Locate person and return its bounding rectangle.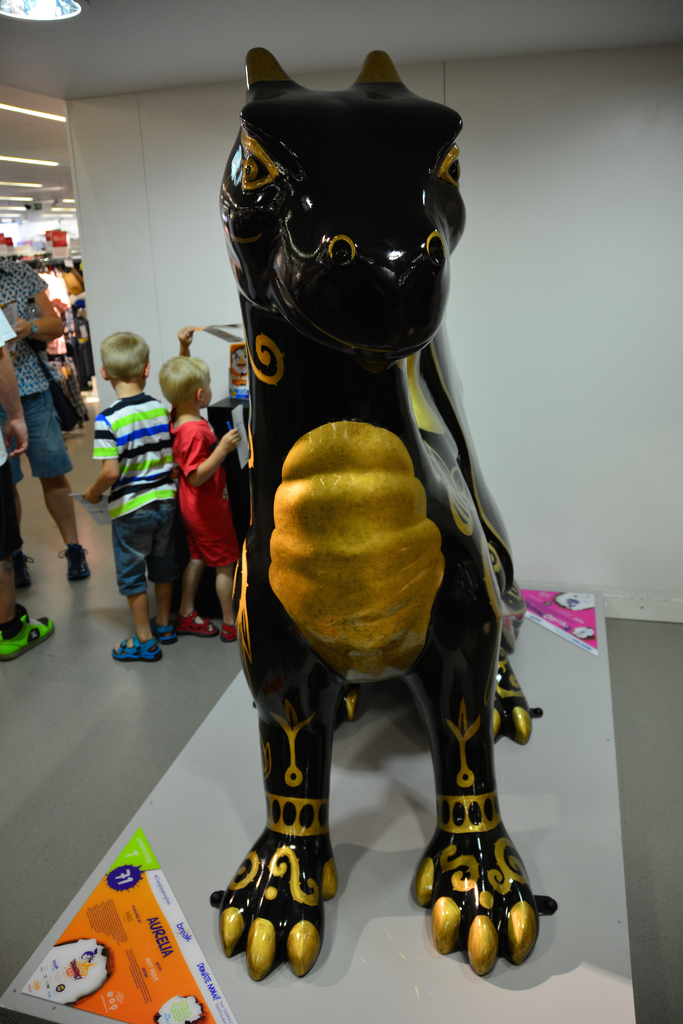
152:340:245:639.
